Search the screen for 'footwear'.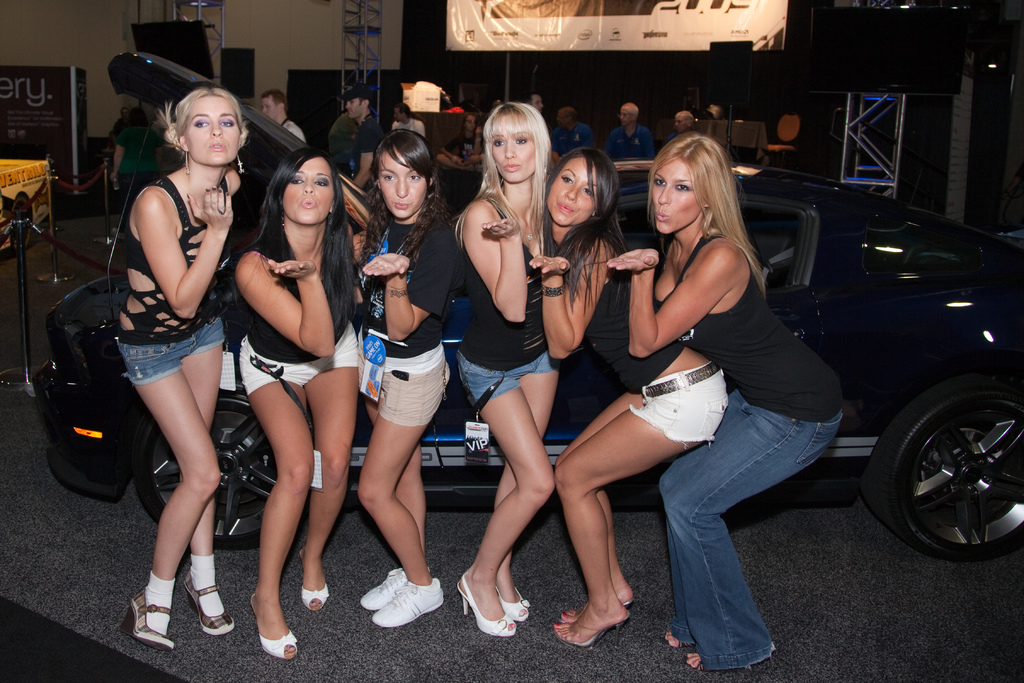
Found at {"x1": 357, "y1": 566, "x2": 410, "y2": 608}.
